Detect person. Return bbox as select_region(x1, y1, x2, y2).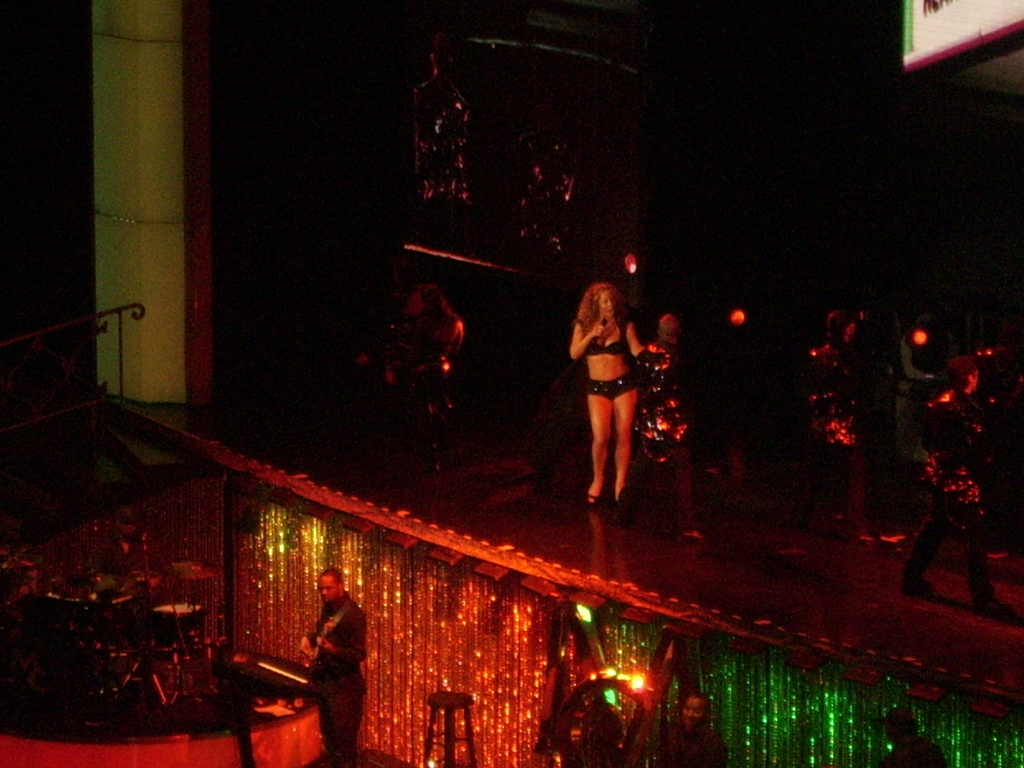
select_region(894, 312, 948, 515).
